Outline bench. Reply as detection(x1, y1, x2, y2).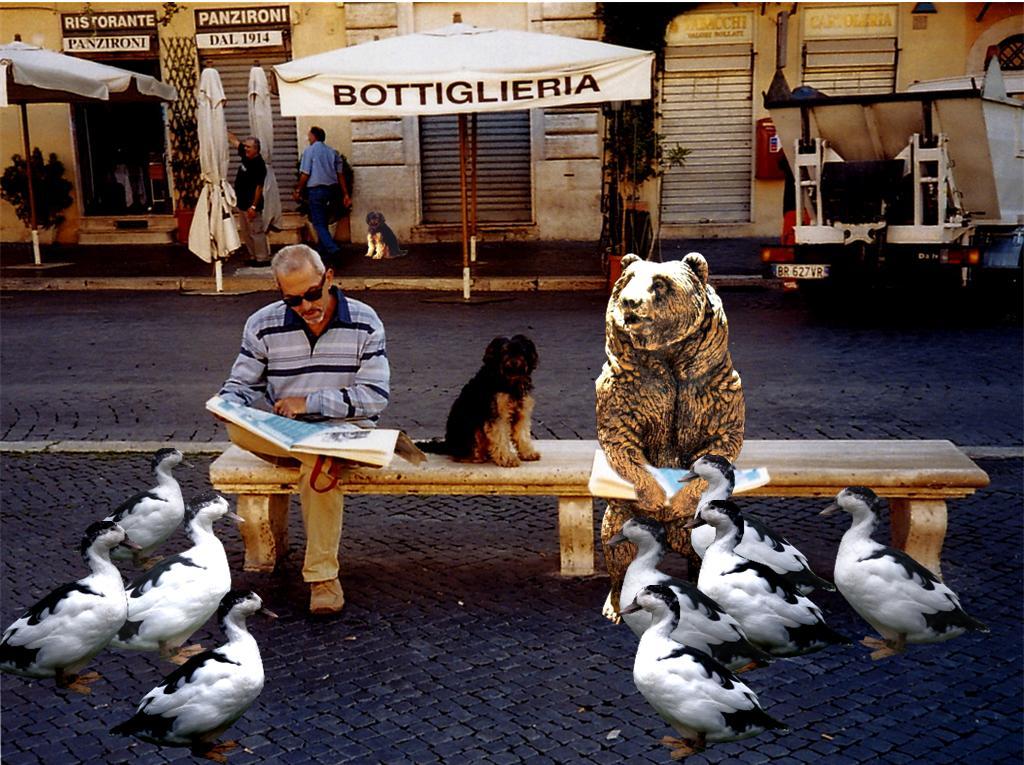
detection(208, 443, 991, 584).
